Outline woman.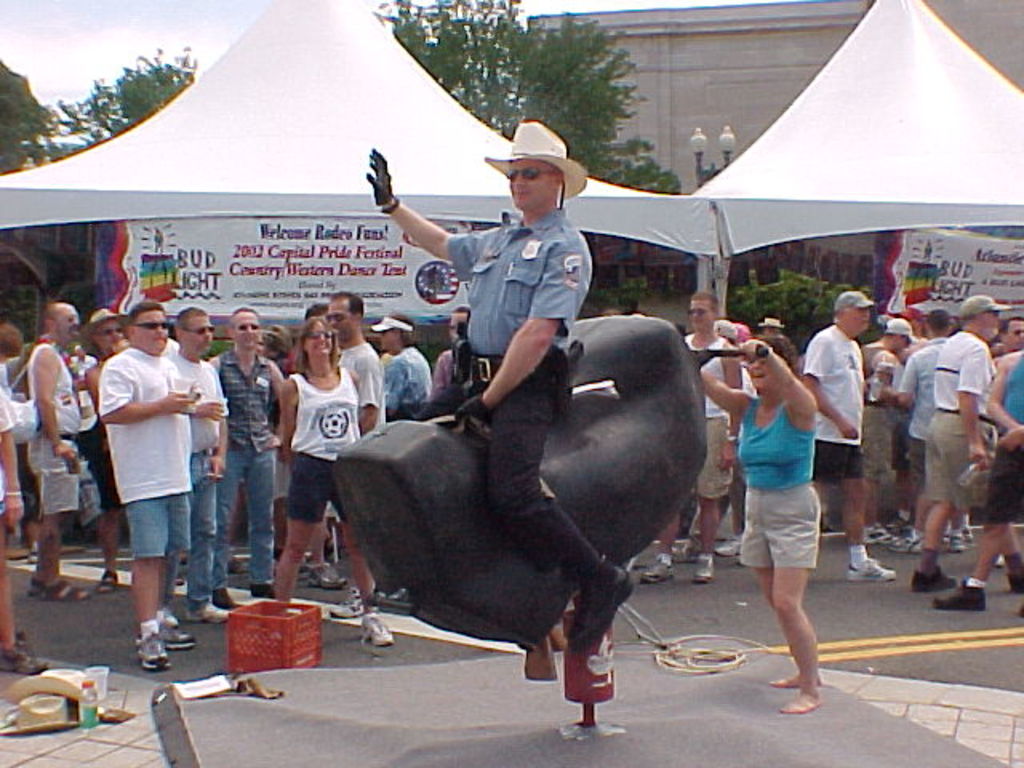
Outline: 259:318:298:362.
